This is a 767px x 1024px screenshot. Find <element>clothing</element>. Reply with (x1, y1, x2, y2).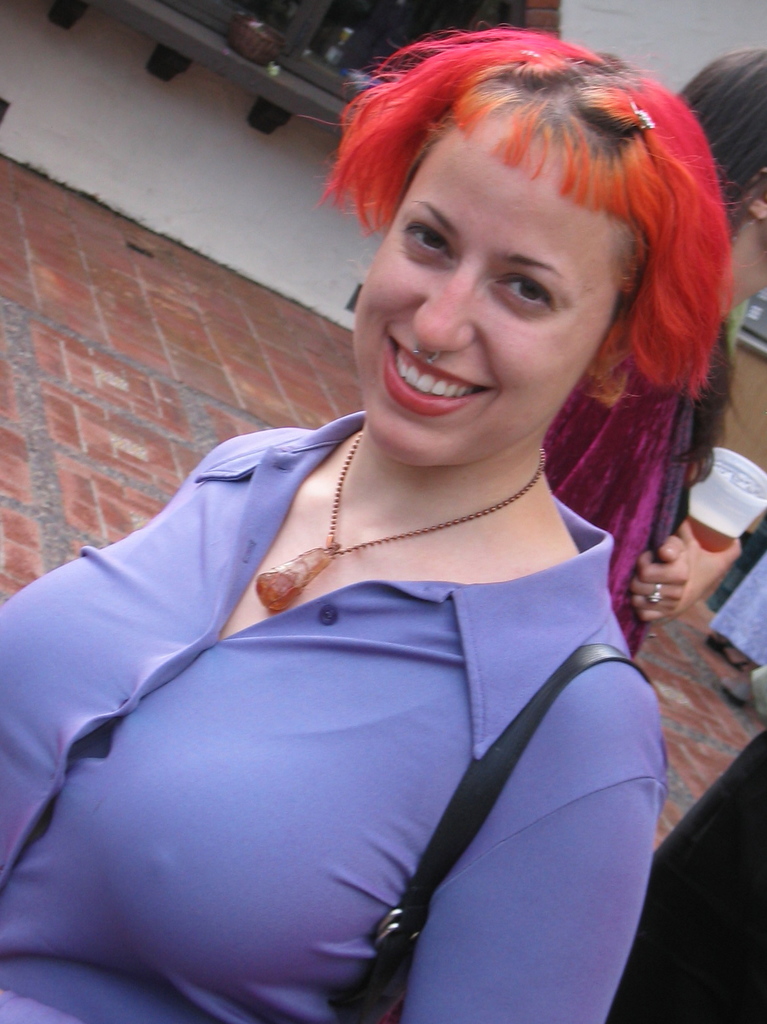
(62, 363, 638, 1023).
